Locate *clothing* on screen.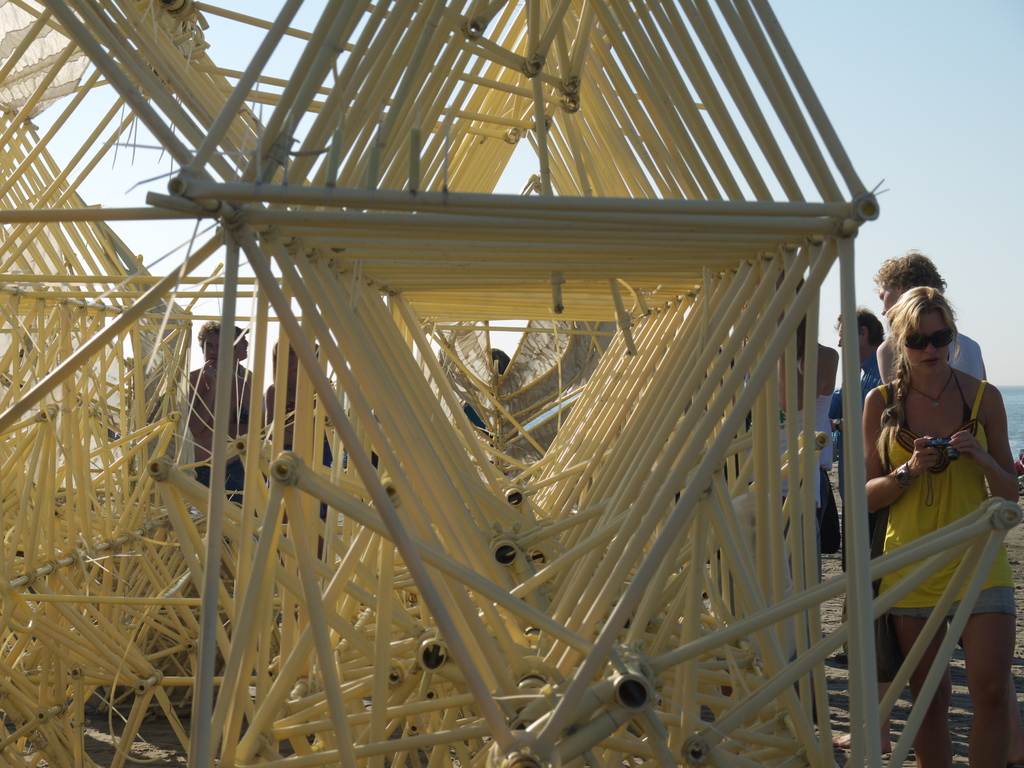
On screen at box=[875, 409, 1016, 630].
